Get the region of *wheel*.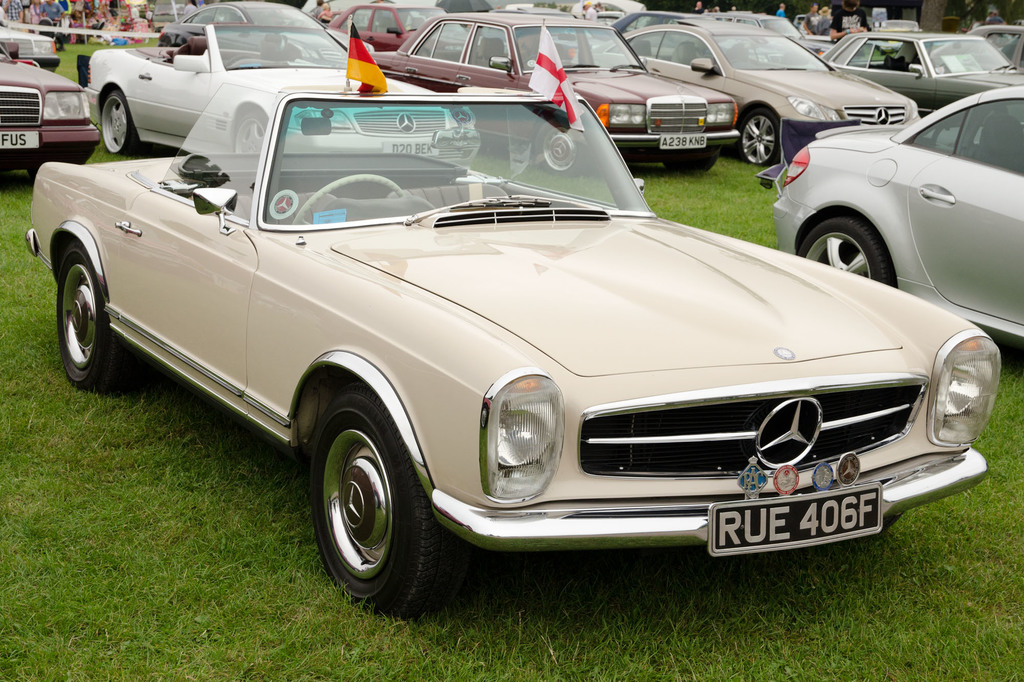
(309,388,469,619).
